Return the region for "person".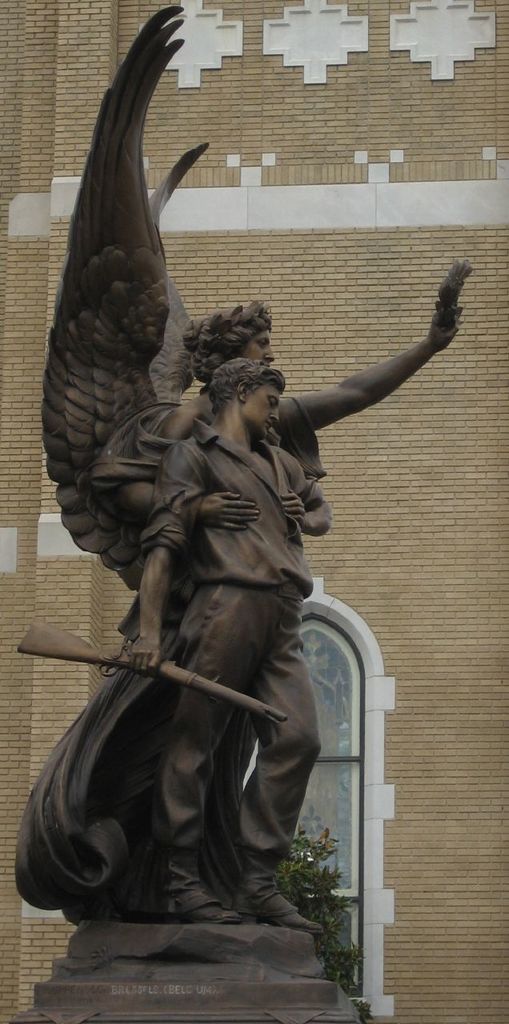
(32, 255, 470, 933).
